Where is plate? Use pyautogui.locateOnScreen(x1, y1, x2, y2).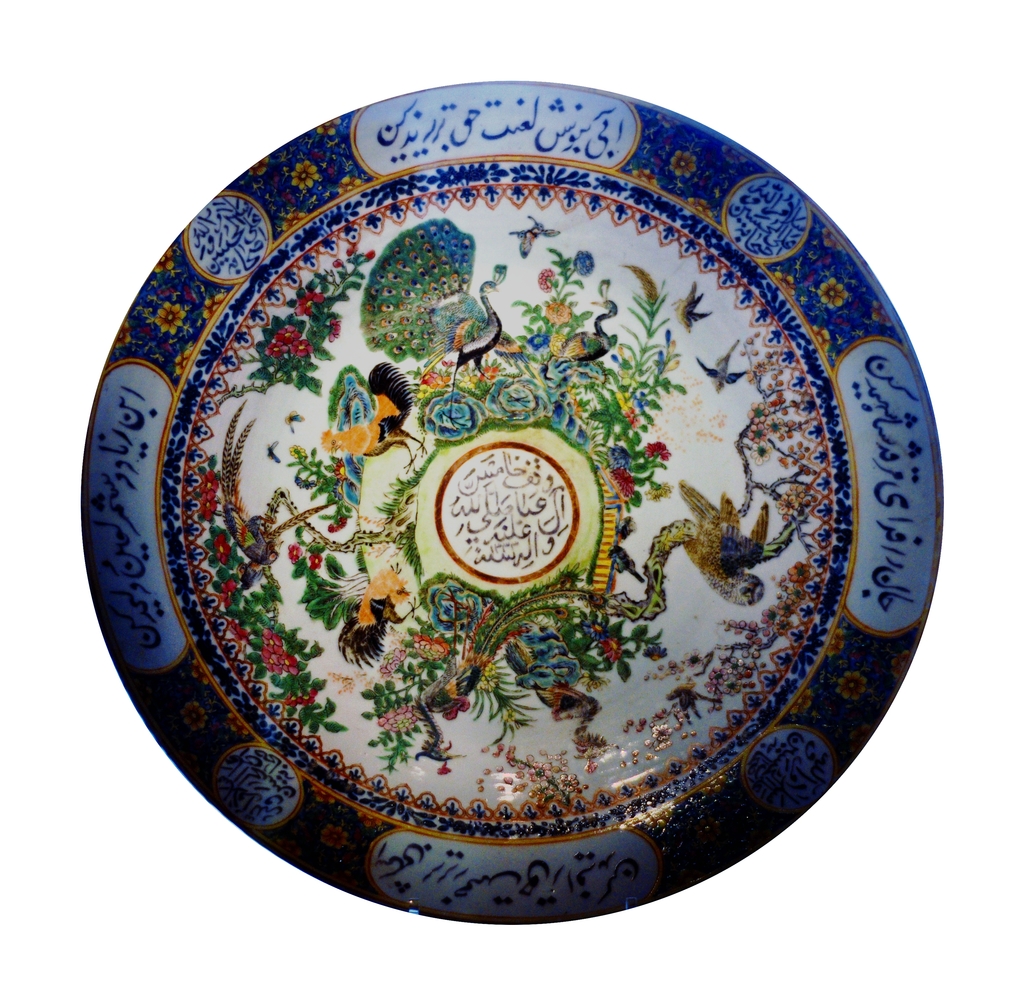
pyautogui.locateOnScreen(74, 68, 951, 924).
